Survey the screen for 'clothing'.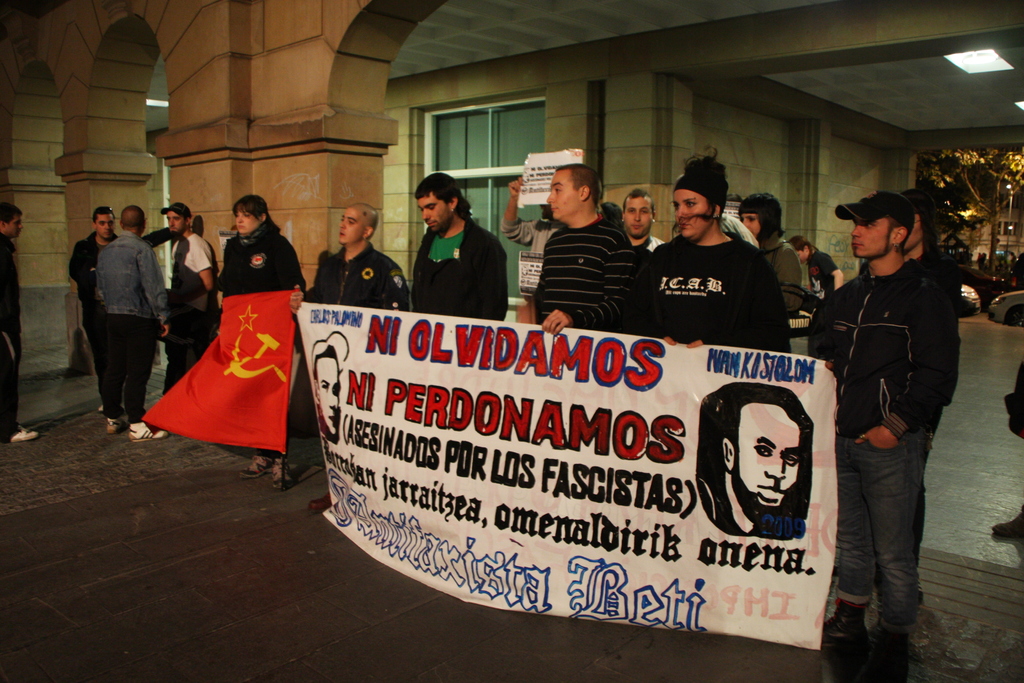
Survey found: 408:217:512:324.
